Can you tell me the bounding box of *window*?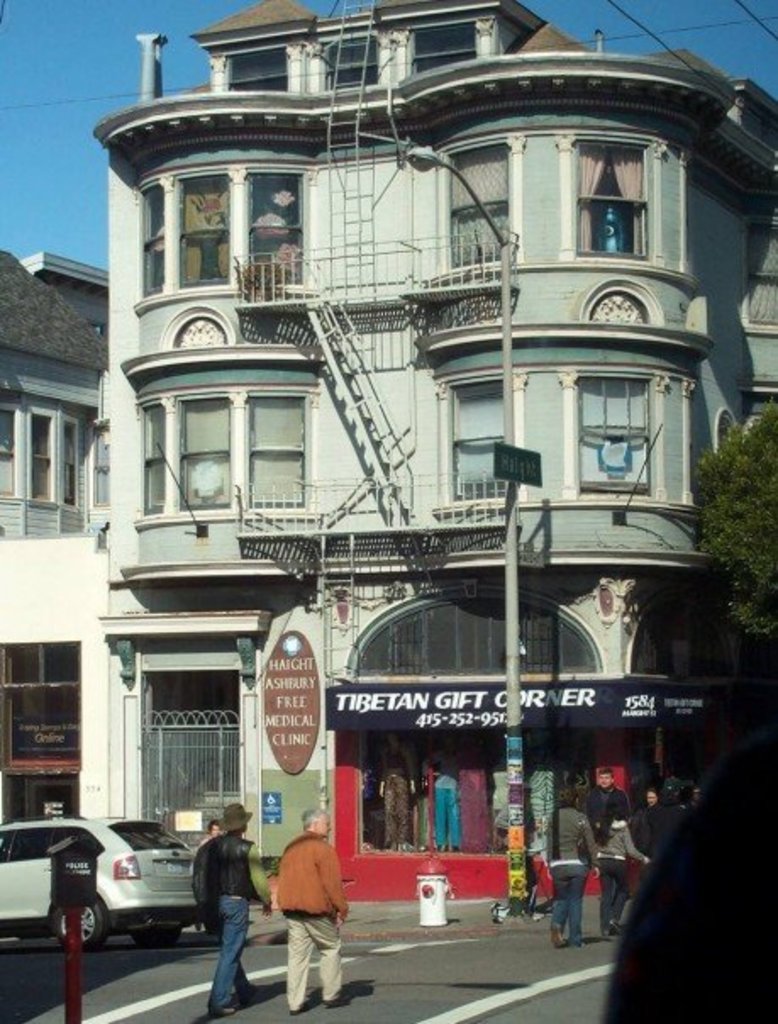
5 402 86 514.
